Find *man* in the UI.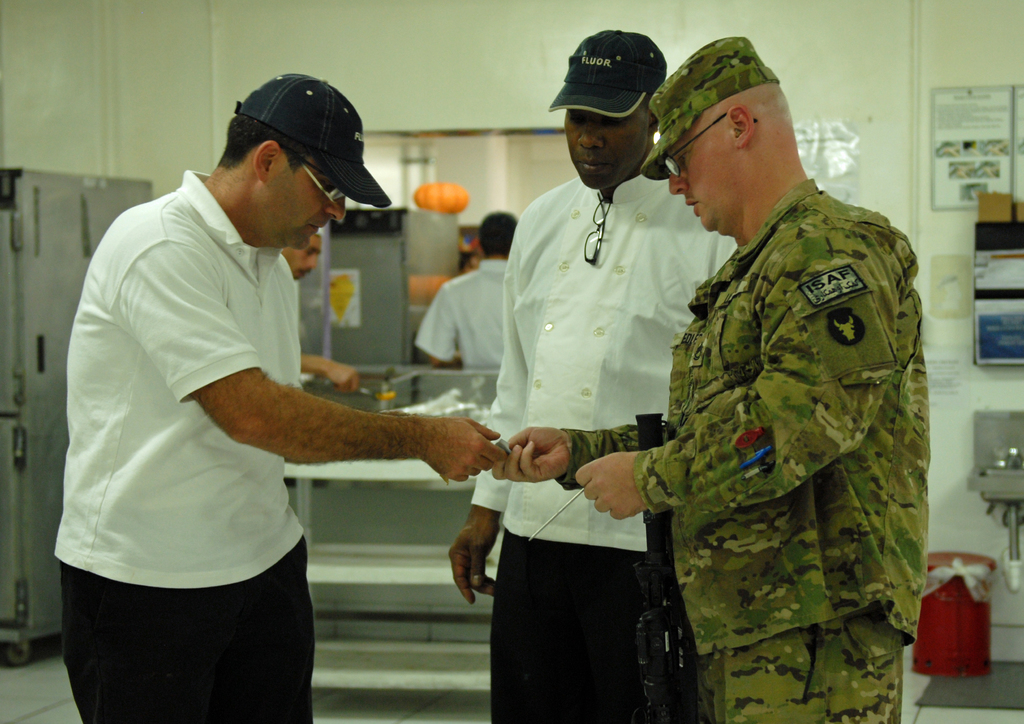
UI element at (x1=414, y1=208, x2=526, y2=374).
